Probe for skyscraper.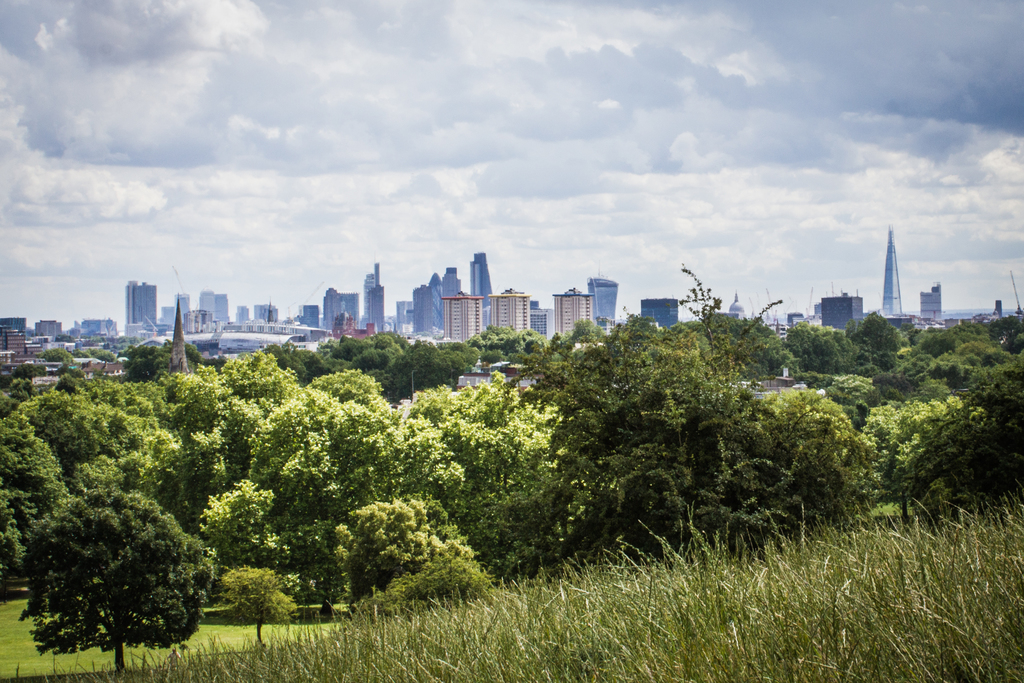
Probe result: (x1=321, y1=286, x2=343, y2=336).
